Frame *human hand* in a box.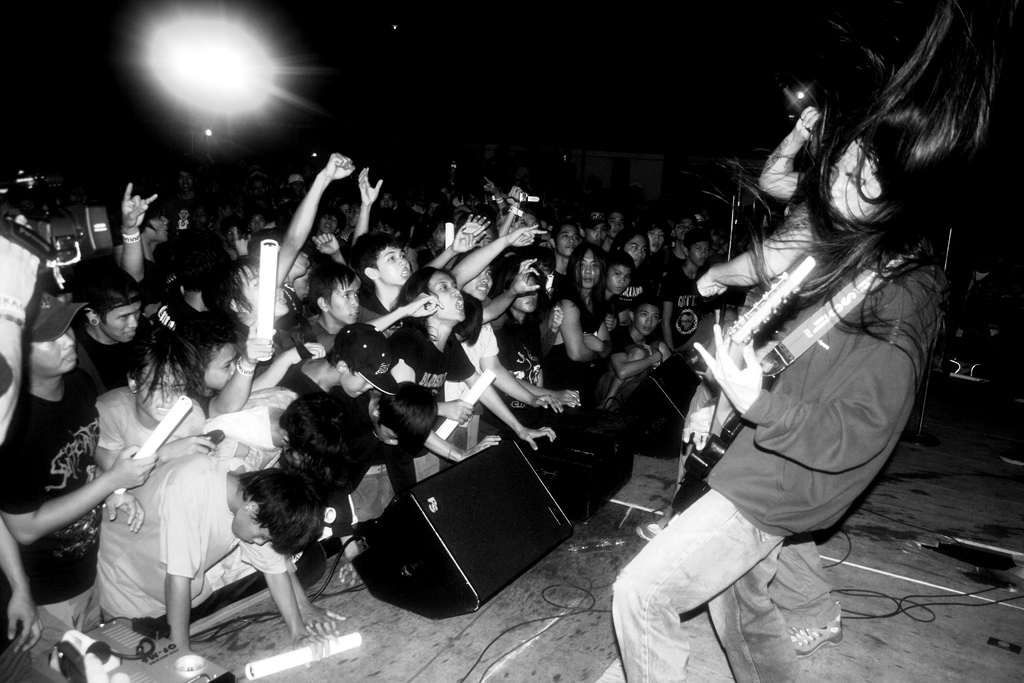
left=280, top=343, right=328, bottom=368.
